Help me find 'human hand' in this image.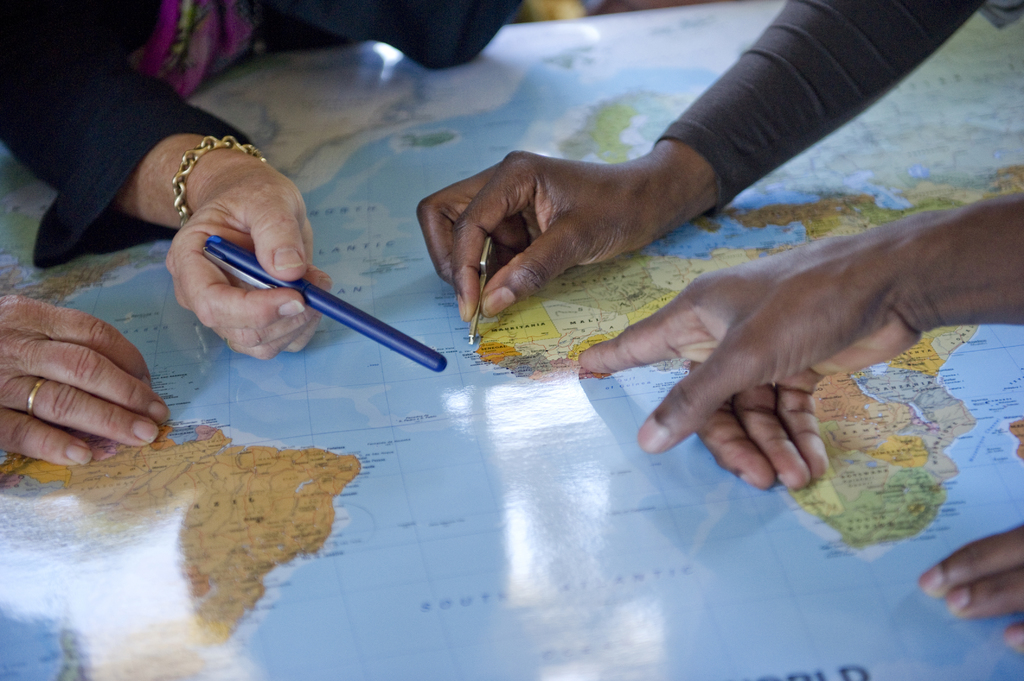
Found it: [x1=413, y1=149, x2=668, y2=326].
